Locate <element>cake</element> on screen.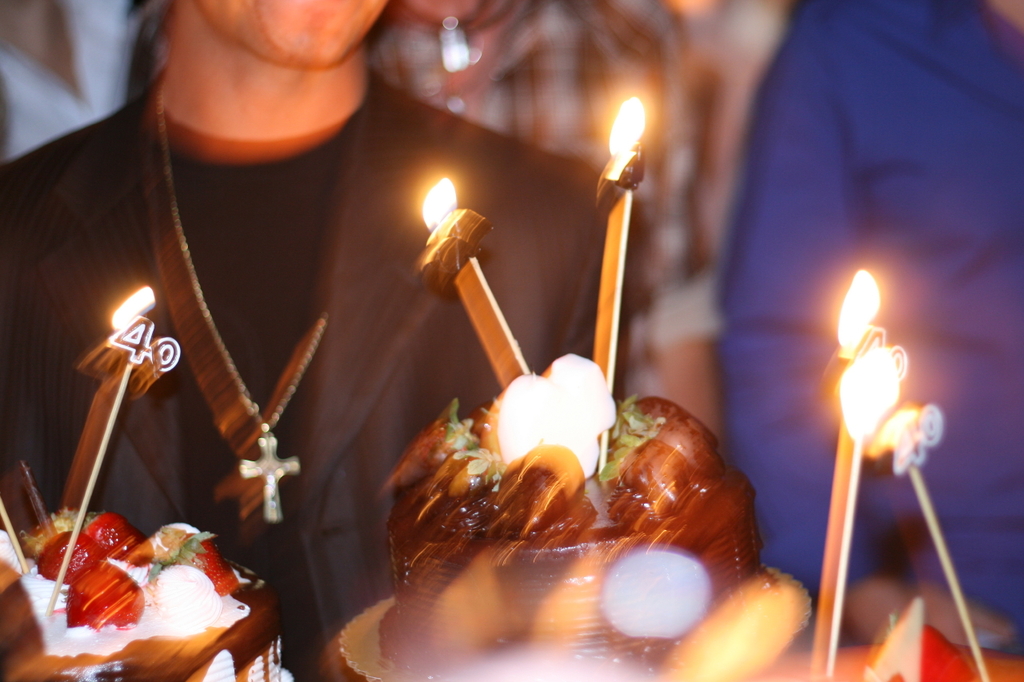
On screen at detection(0, 525, 300, 681).
